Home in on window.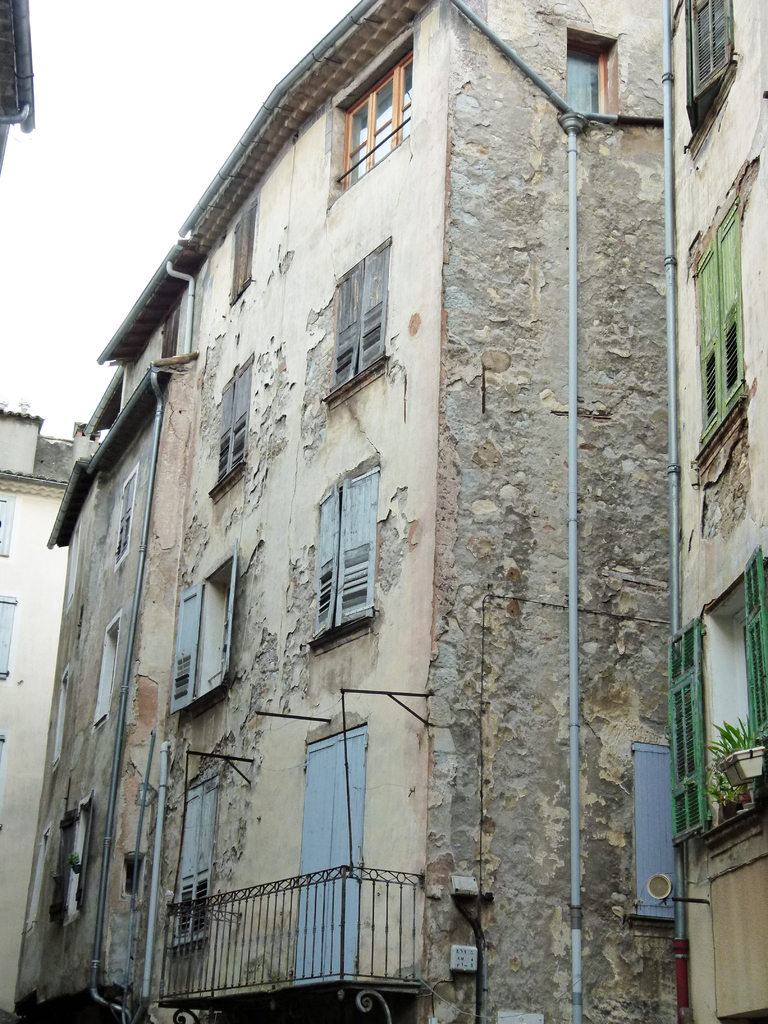
Homed in at locate(170, 540, 235, 707).
